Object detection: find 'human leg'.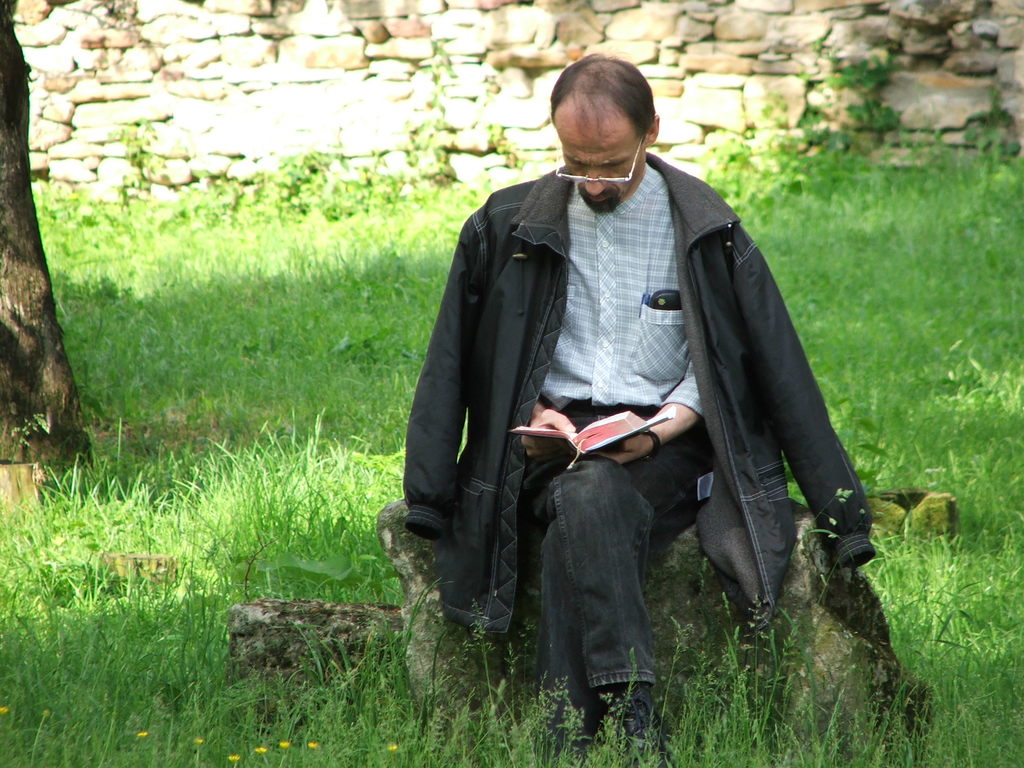
detection(521, 450, 646, 749).
